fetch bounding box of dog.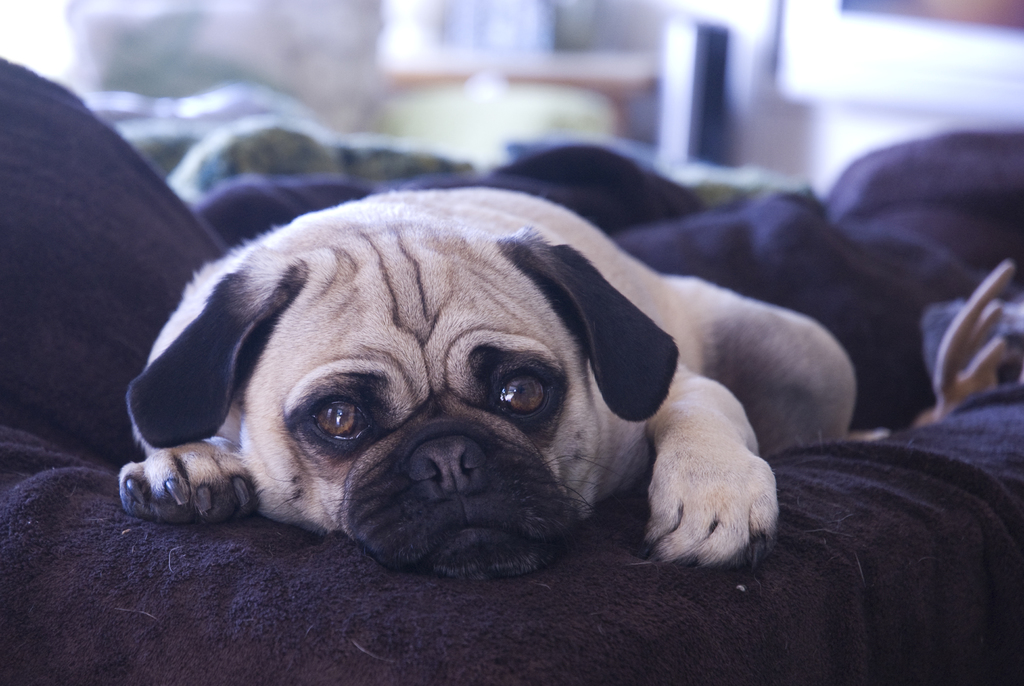
Bbox: bbox=(109, 184, 862, 579).
